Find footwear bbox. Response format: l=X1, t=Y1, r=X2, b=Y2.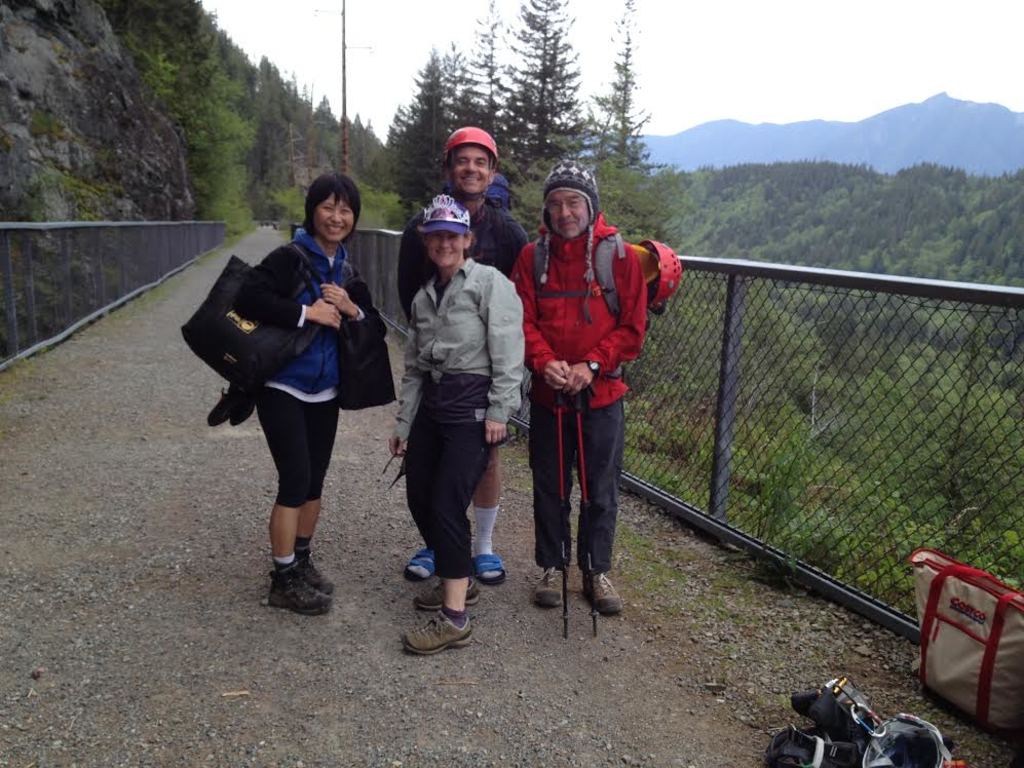
l=270, t=551, r=330, b=611.
